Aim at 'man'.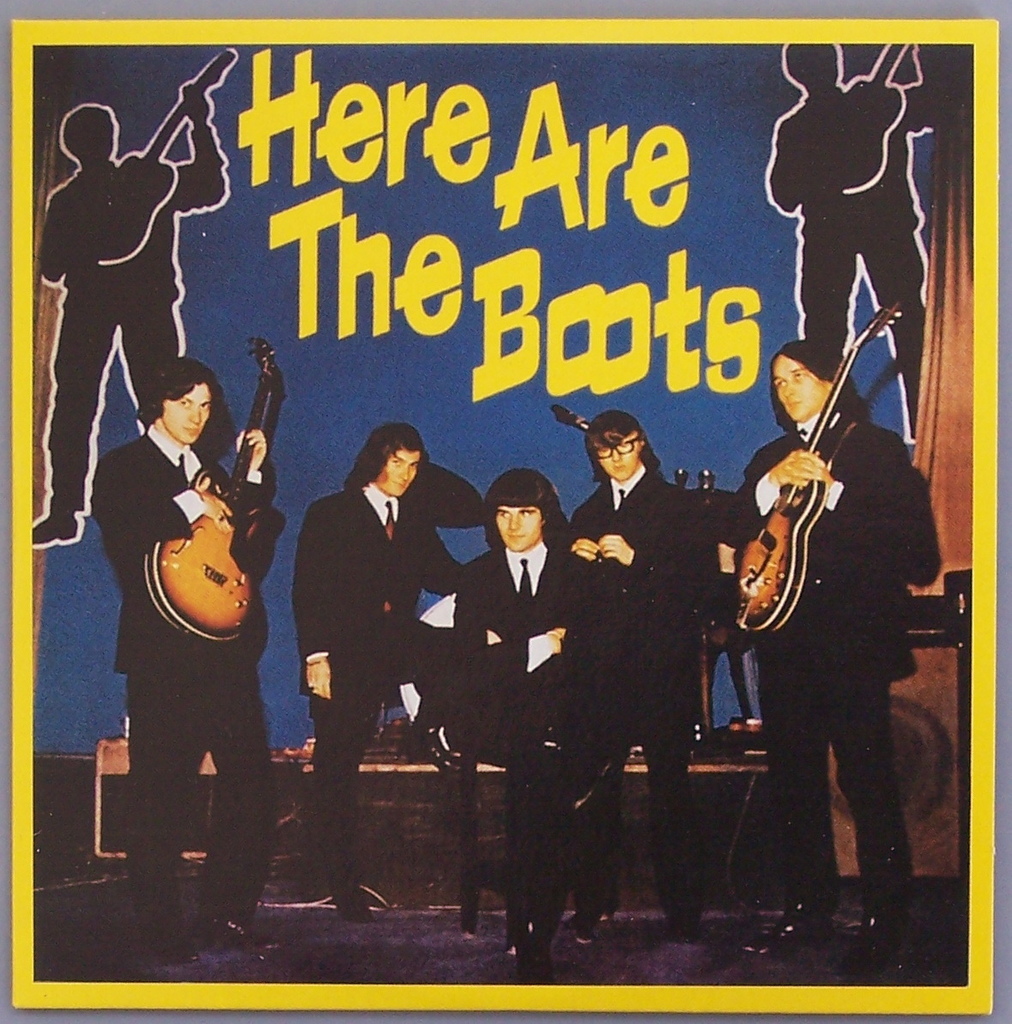
Aimed at box(566, 409, 711, 949).
